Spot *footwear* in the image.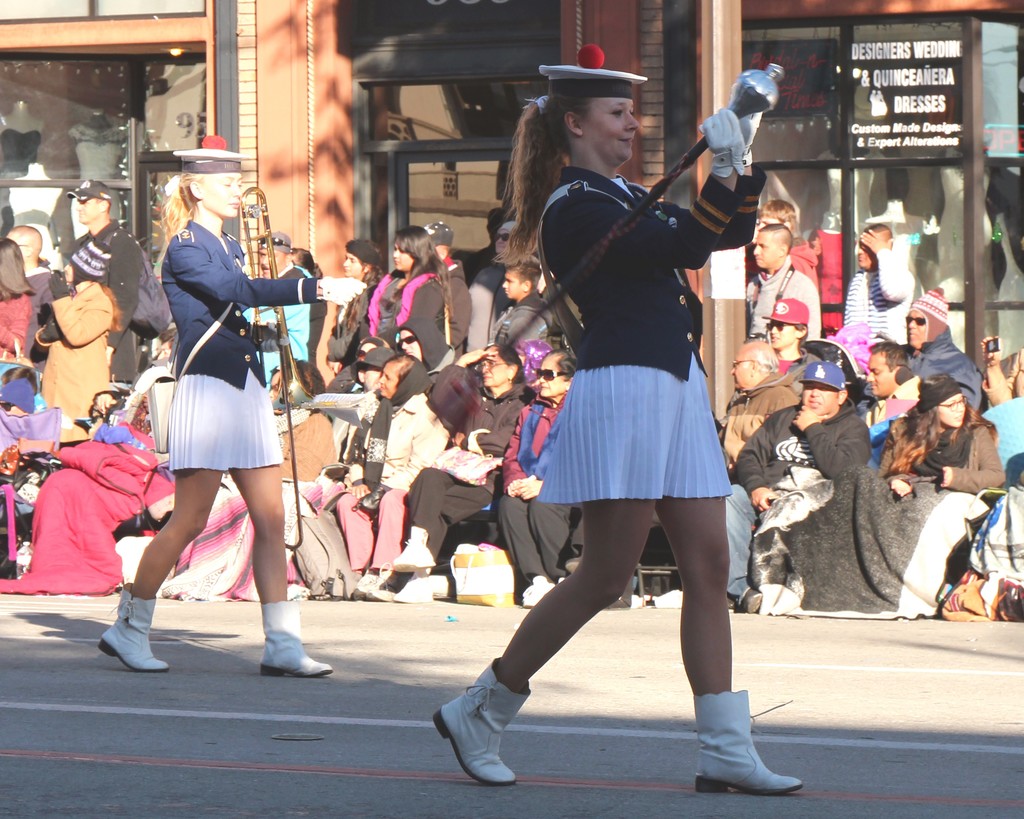
*footwear* found at BBox(434, 572, 455, 604).
